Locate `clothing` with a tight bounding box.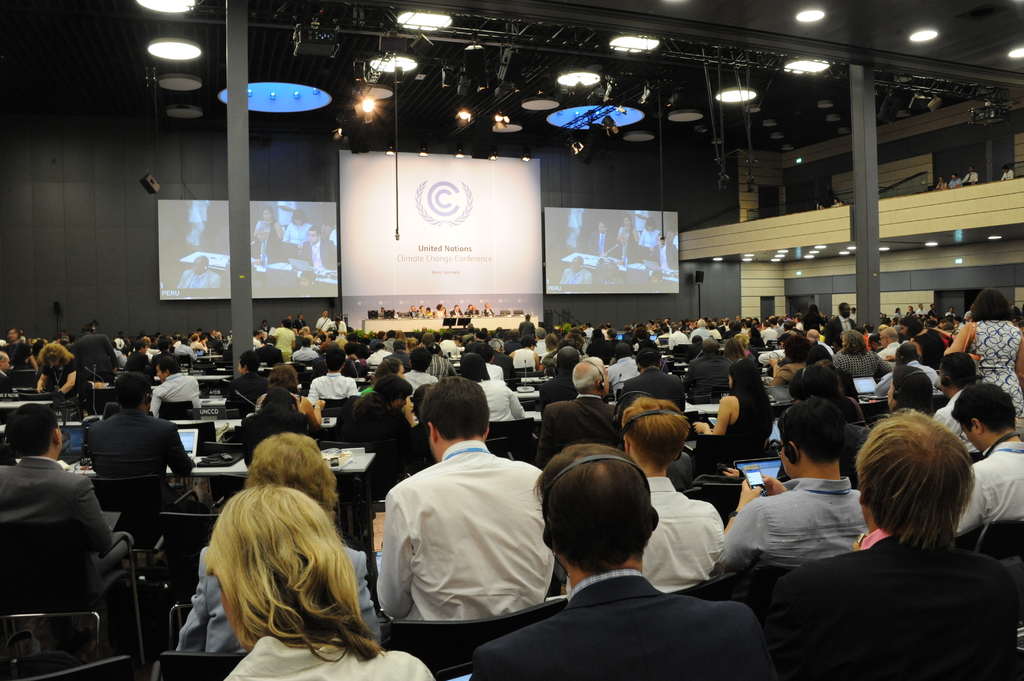
select_region(774, 419, 876, 482).
